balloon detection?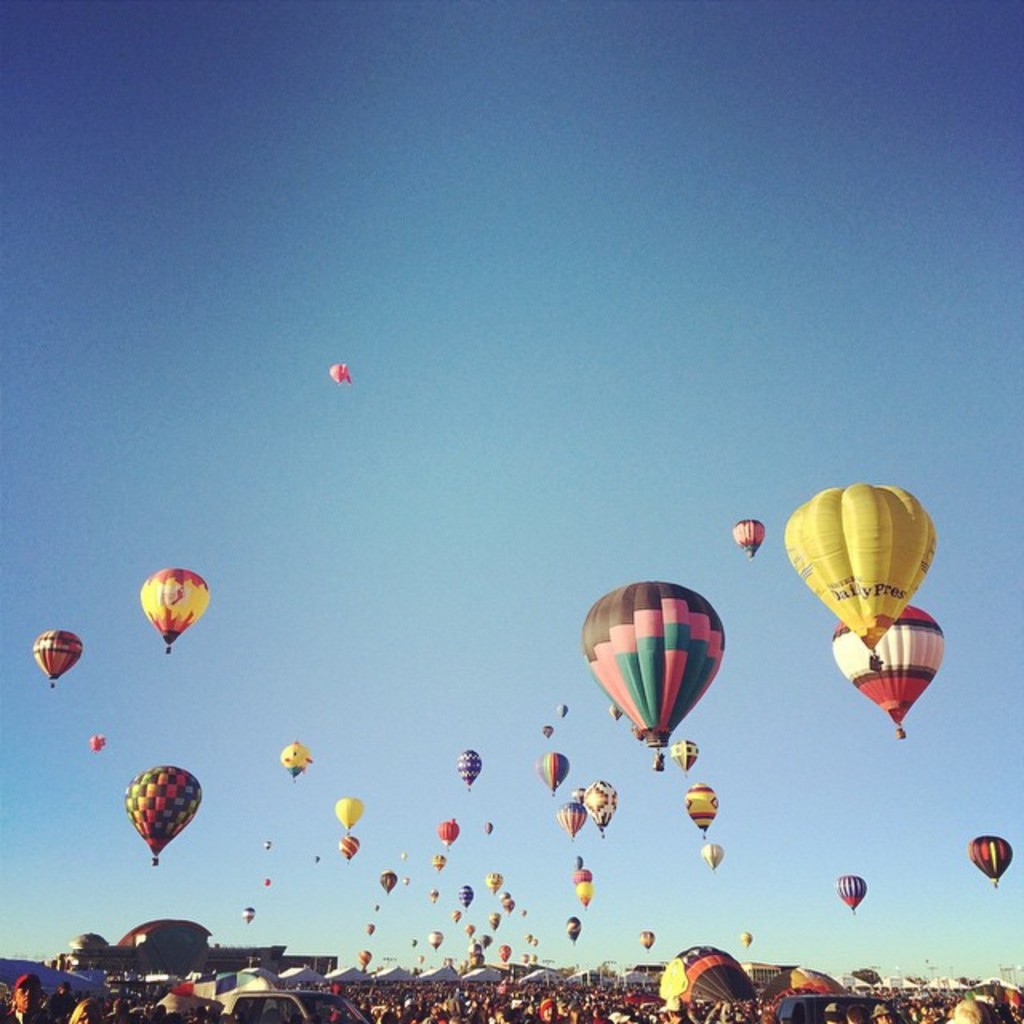
x1=259, y1=874, x2=275, y2=886
